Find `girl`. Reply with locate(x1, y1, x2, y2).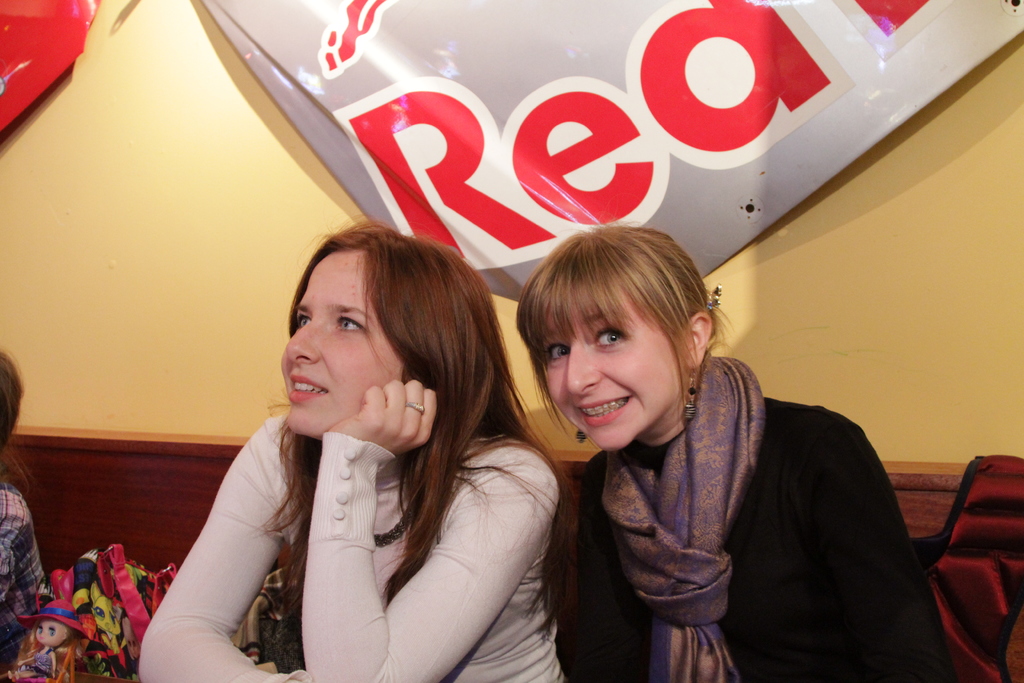
locate(518, 229, 961, 682).
